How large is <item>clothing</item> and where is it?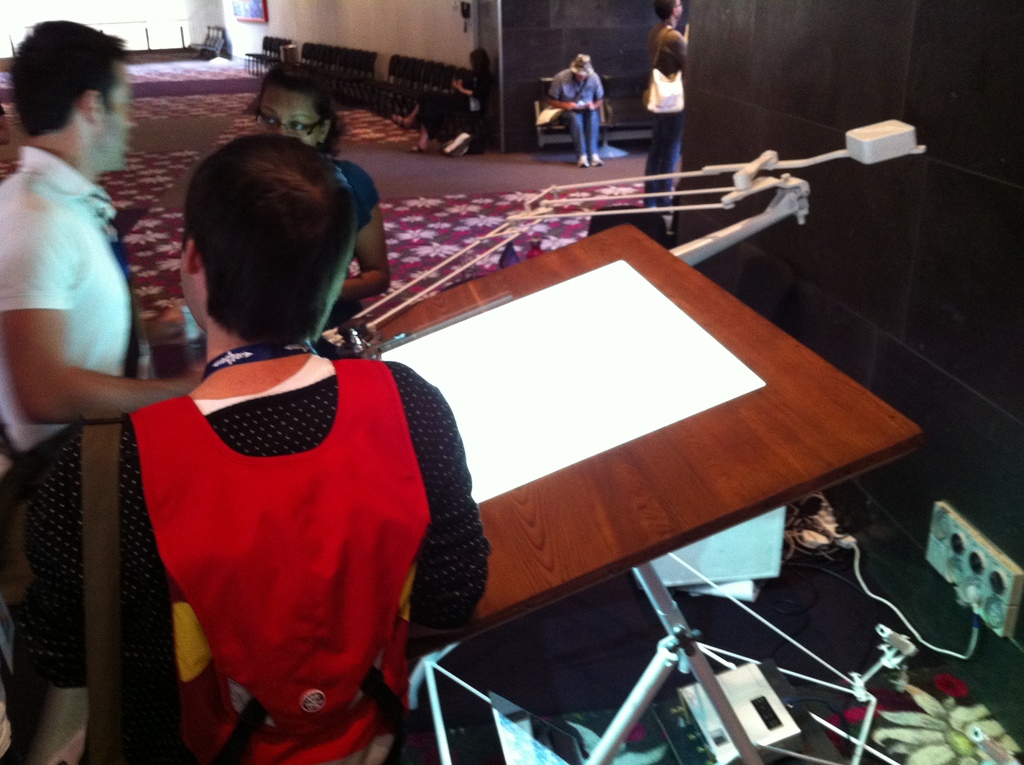
Bounding box: select_region(548, 70, 605, 157).
